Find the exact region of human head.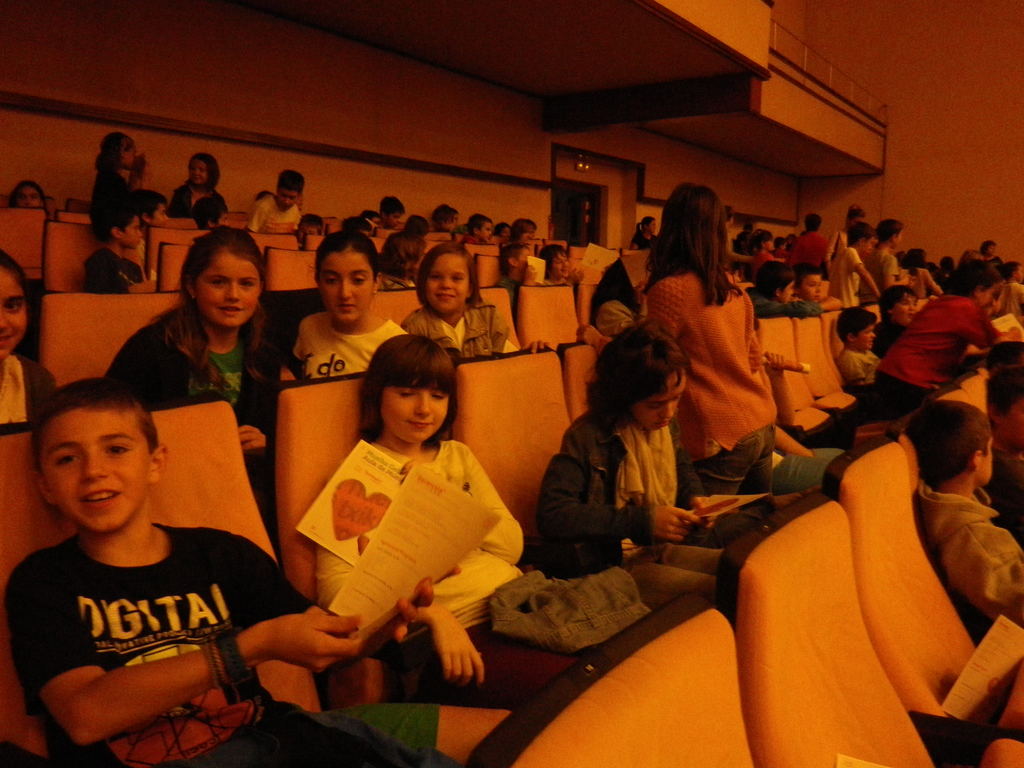
Exact region: x1=840, y1=207, x2=865, y2=232.
